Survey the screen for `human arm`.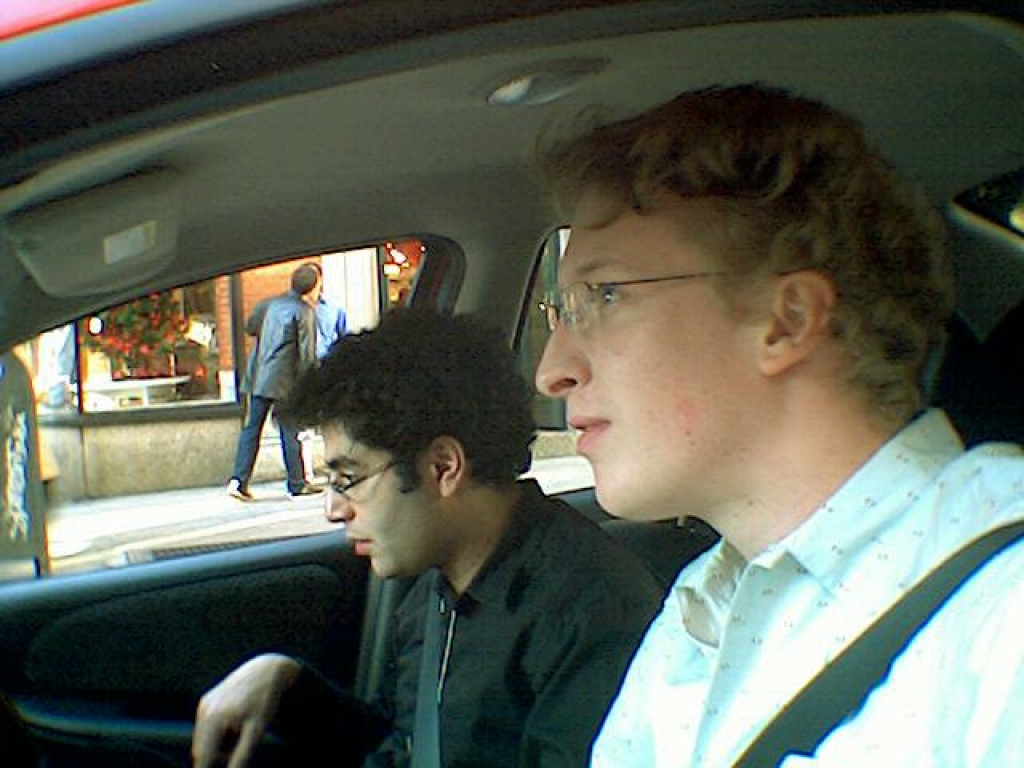
Survey found: locate(500, 558, 696, 766).
